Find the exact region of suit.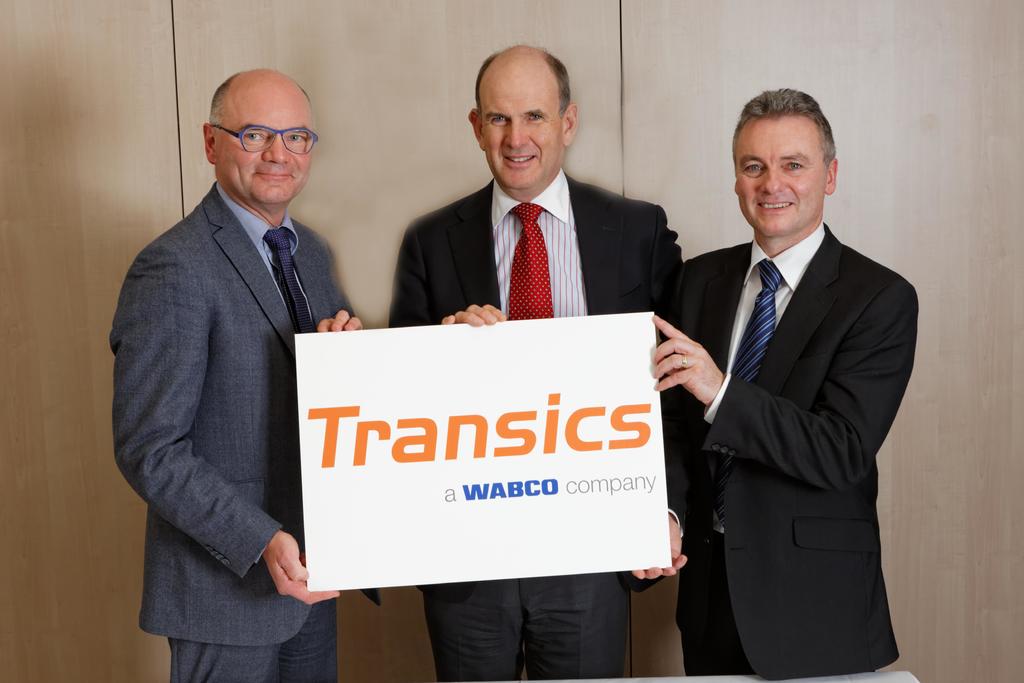
Exact region: locate(379, 174, 690, 678).
